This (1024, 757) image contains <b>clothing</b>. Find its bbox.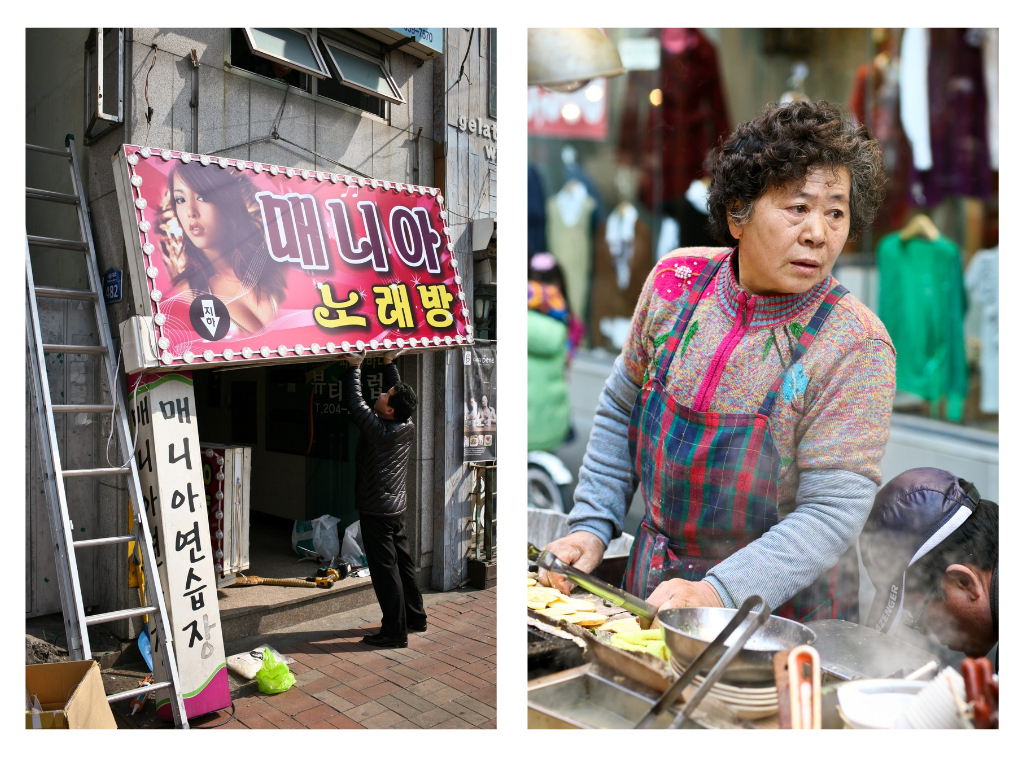
left=563, top=249, right=891, bottom=625.
